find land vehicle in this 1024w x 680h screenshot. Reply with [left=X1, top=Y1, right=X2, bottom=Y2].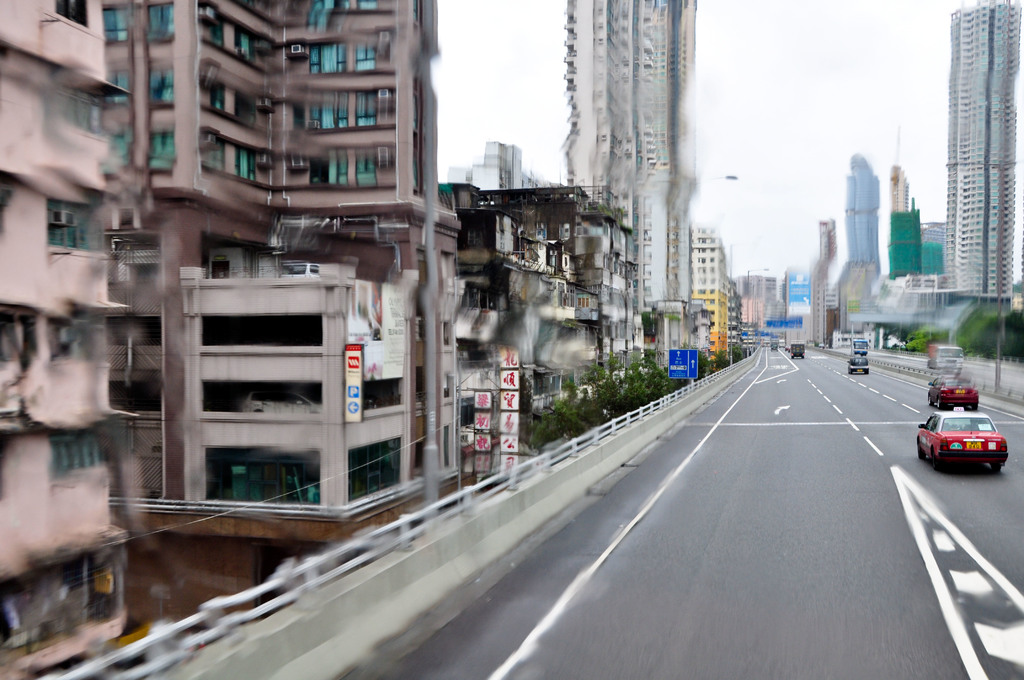
[left=847, top=354, right=868, bottom=374].
